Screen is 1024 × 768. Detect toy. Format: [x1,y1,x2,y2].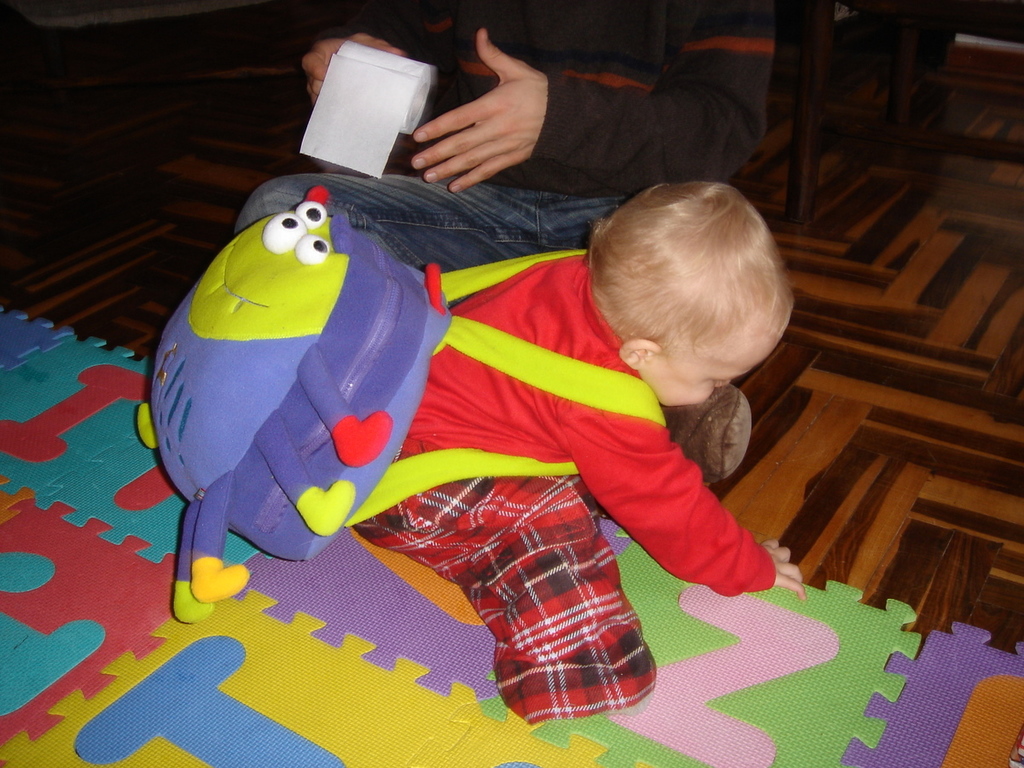
[152,191,474,644].
